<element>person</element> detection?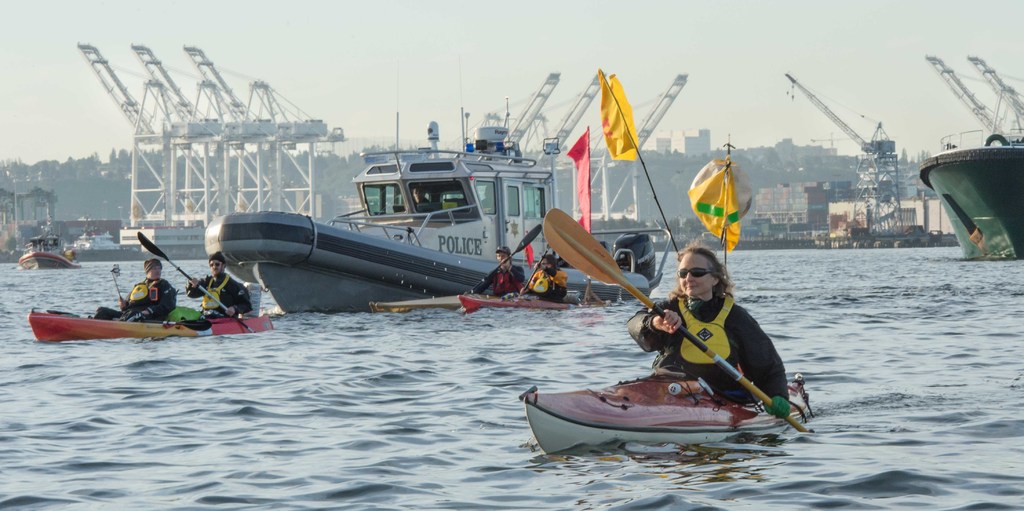
Rect(183, 252, 250, 323)
